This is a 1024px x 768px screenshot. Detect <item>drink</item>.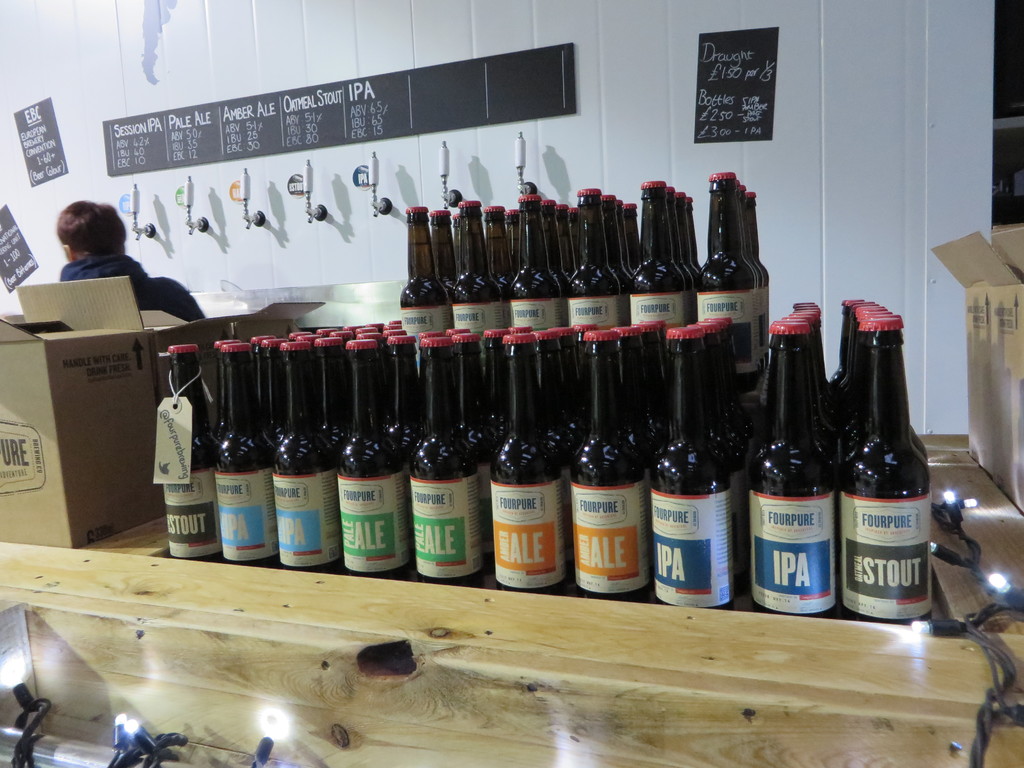
region(570, 187, 620, 328).
